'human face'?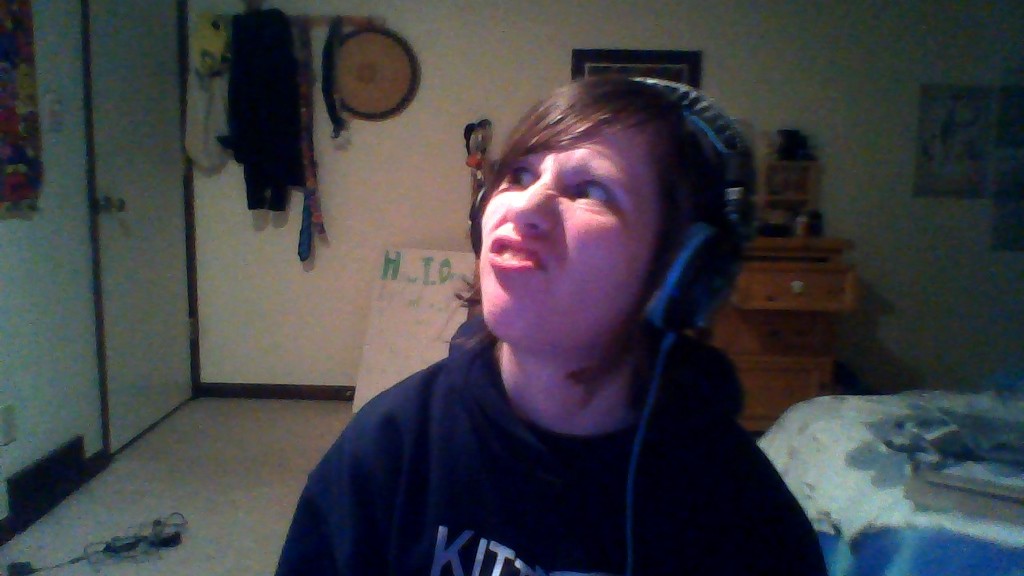
region(482, 114, 662, 340)
